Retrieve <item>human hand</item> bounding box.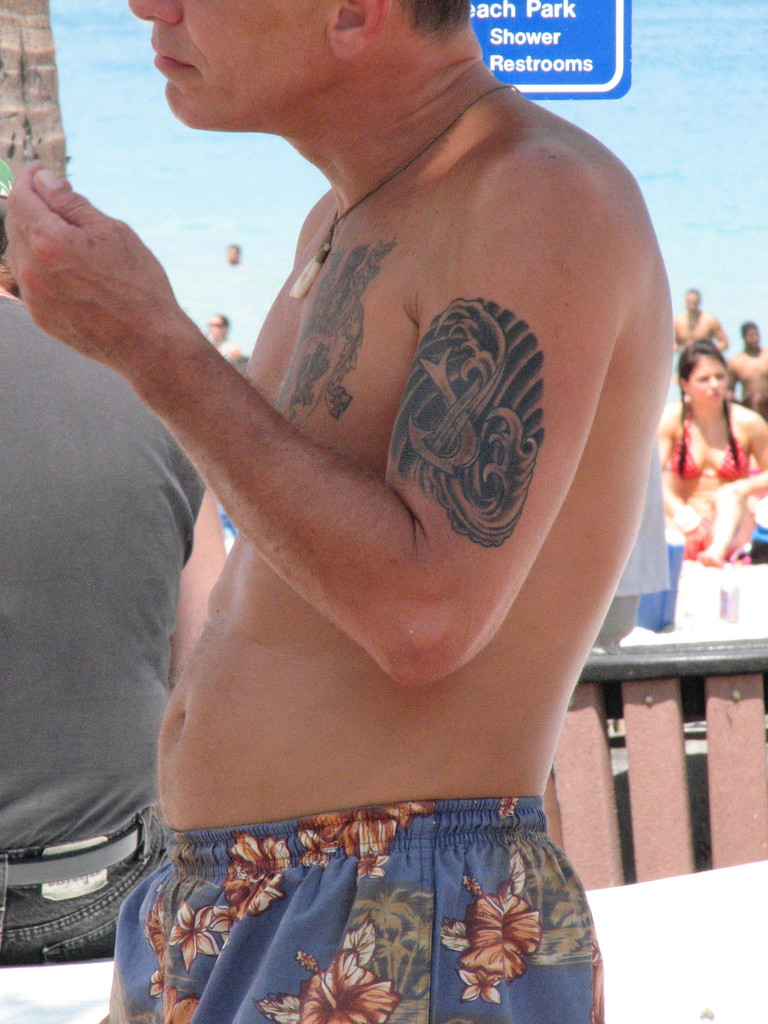
Bounding box: {"left": 684, "top": 521, "right": 705, "bottom": 543}.
